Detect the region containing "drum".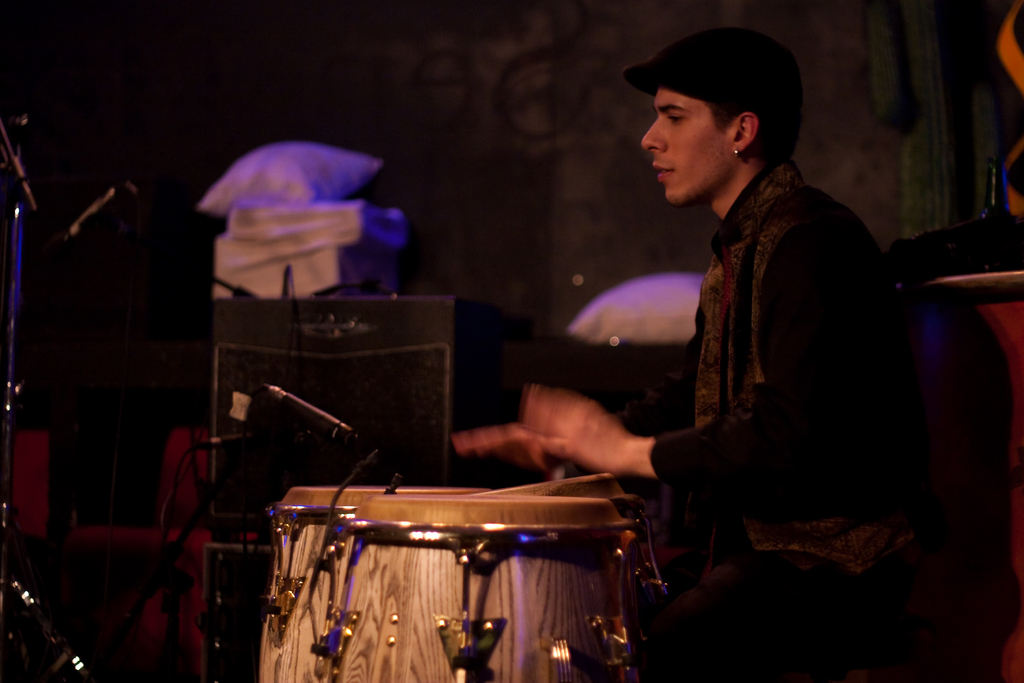
BBox(257, 486, 488, 682).
